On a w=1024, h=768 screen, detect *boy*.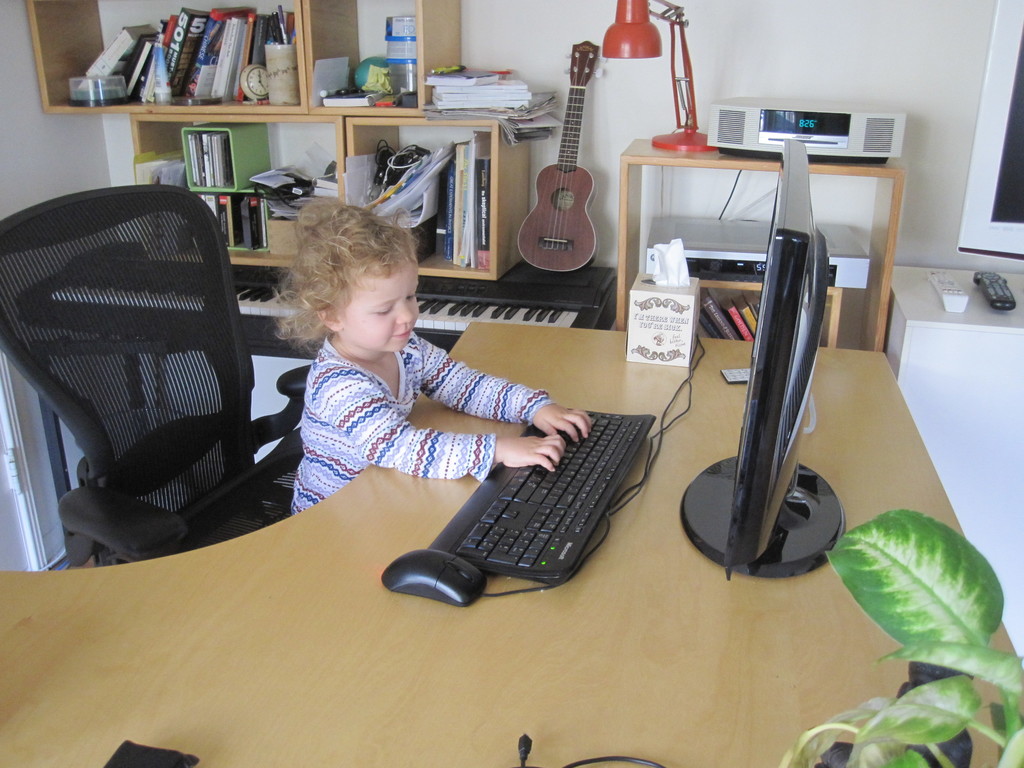
{"left": 268, "top": 195, "right": 592, "bottom": 514}.
